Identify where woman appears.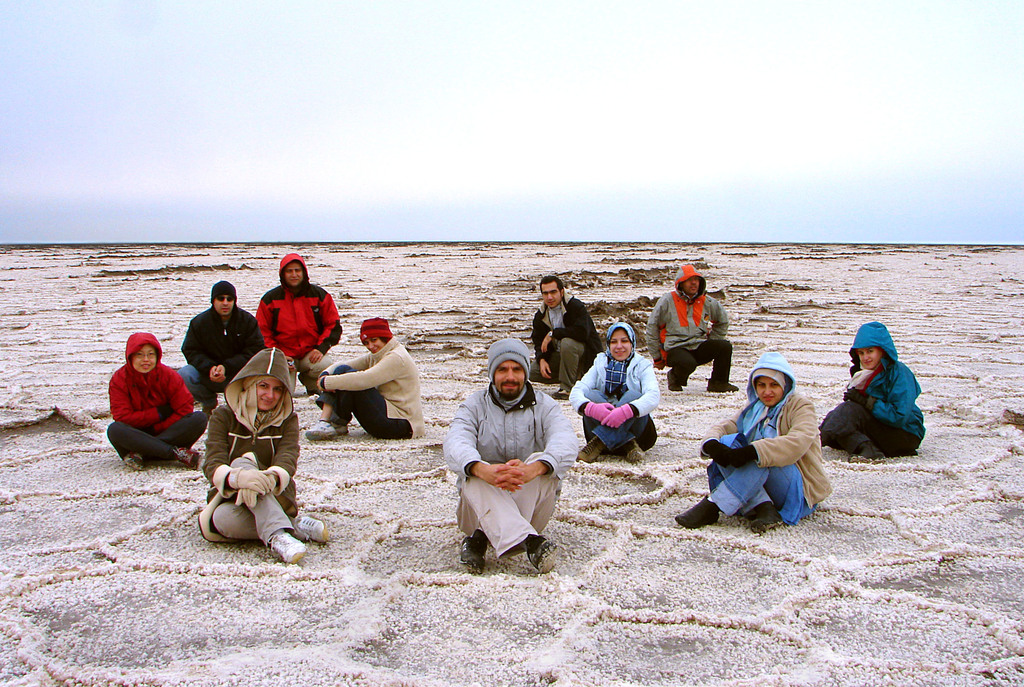
Appears at left=573, top=322, right=665, bottom=464.
